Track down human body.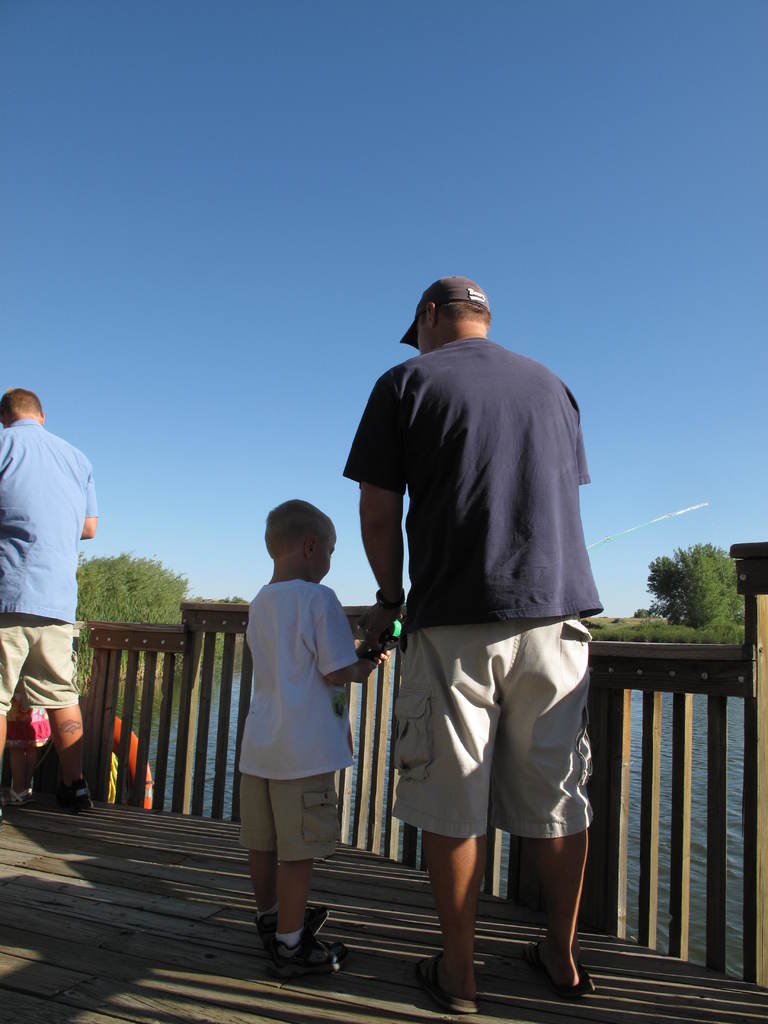
Tracked to 341,278,602,1010.
